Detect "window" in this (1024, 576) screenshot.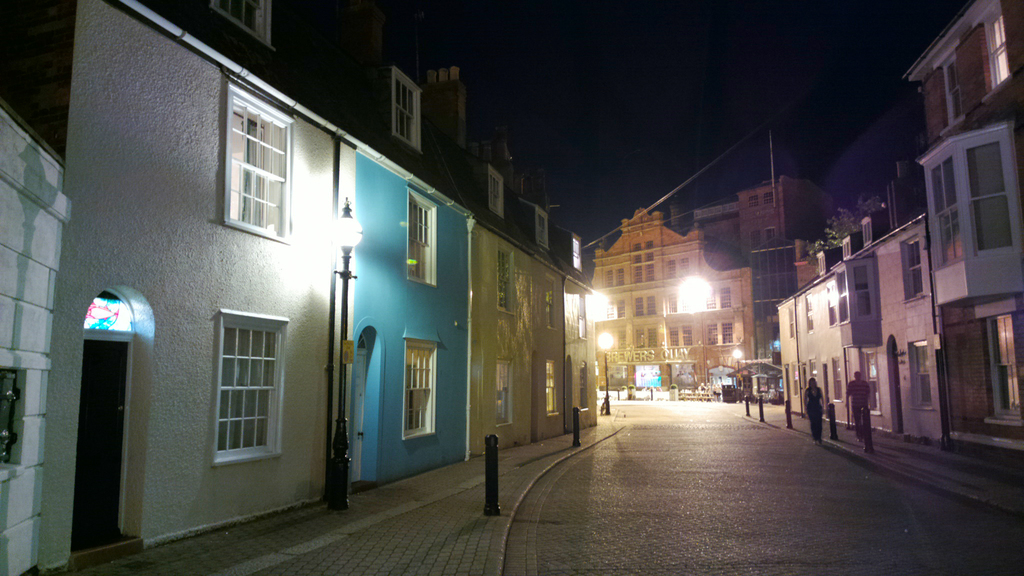
Detection: bbox(681, 296, 689, 310).
